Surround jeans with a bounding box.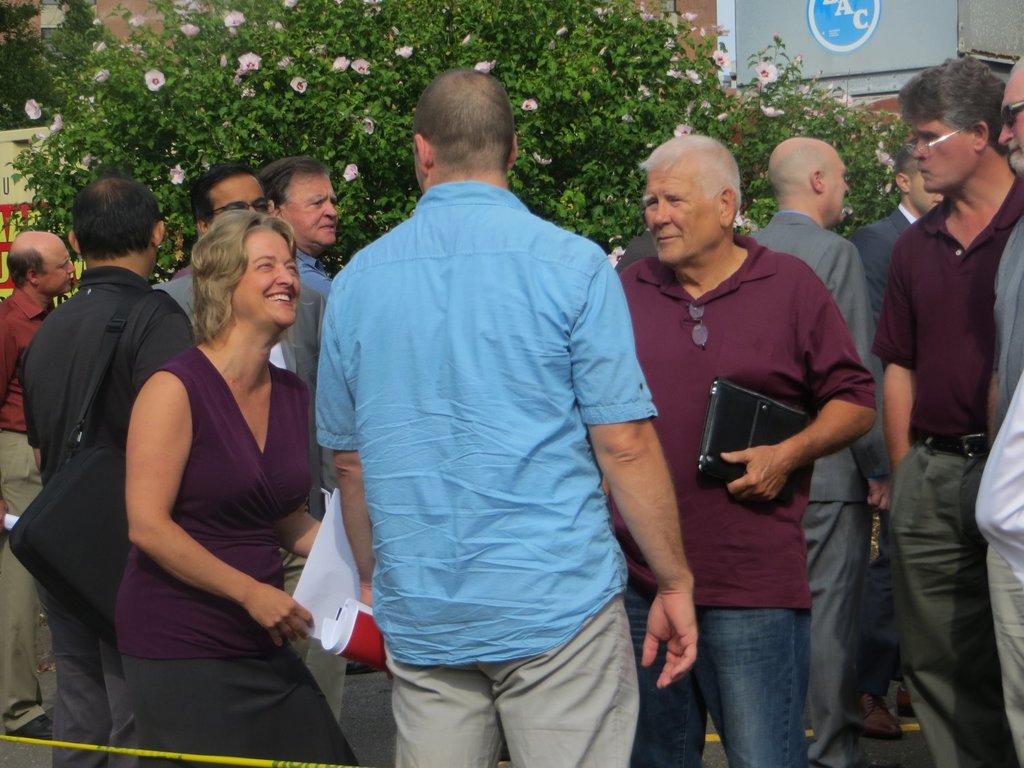
x1=627, y1=608, x2=816, y2=767.
